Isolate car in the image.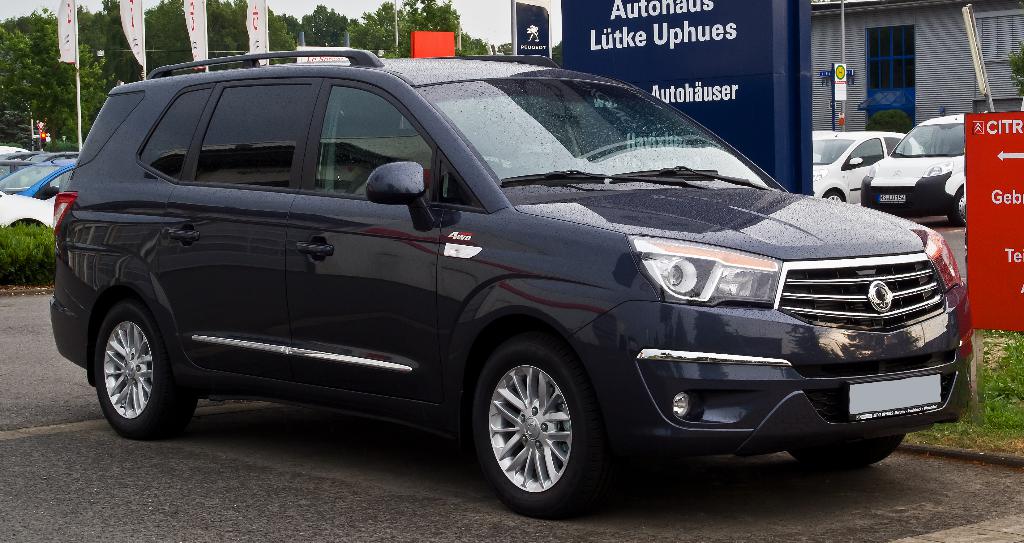
Isolated region: locate(813, 131, 927, 204).
